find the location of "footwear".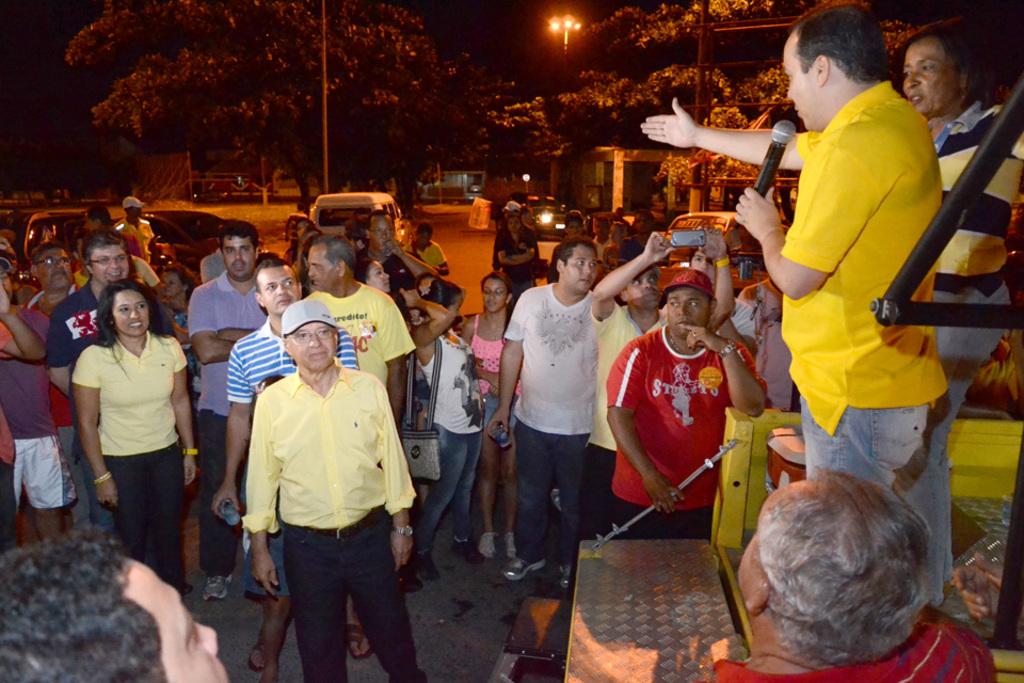
Location: (x1=555, y1=567, x2=571, y2=586).
